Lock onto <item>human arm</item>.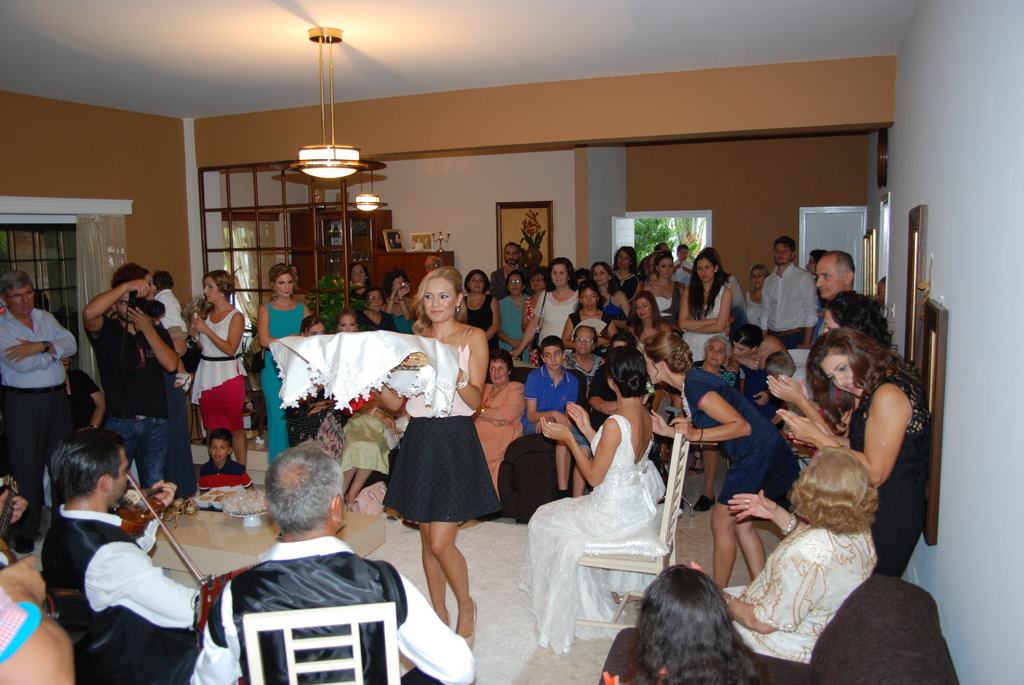
Locked: l=800, t=274, r=821, b=348.
